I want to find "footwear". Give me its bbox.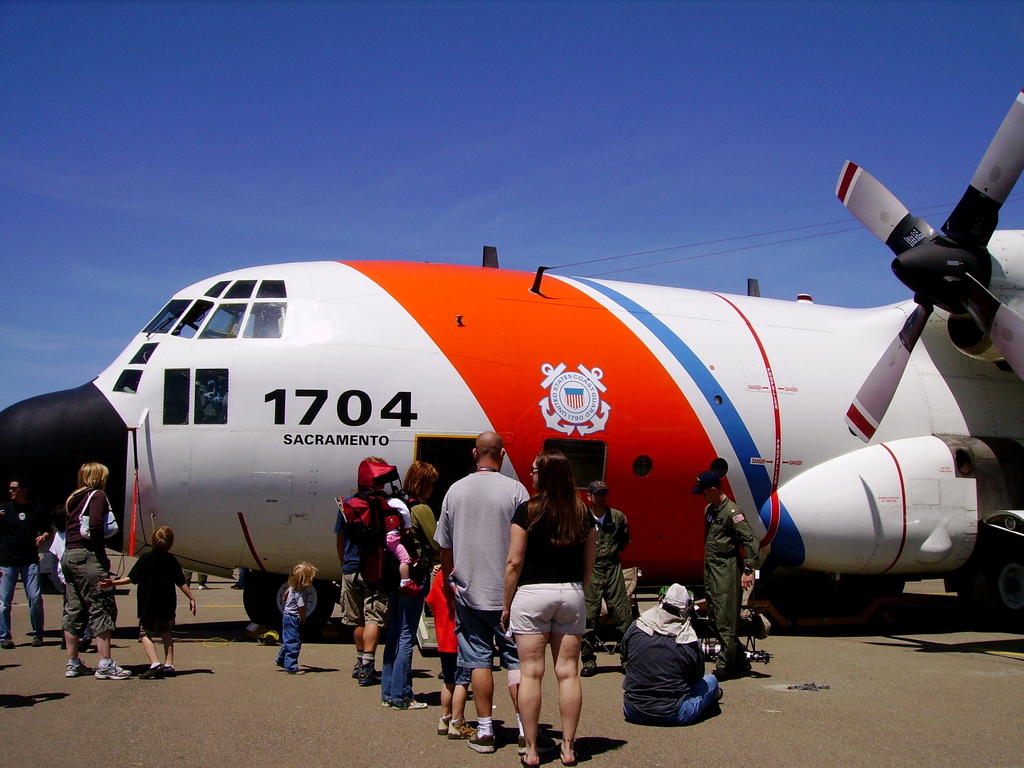
left=437, top=715, right=451, bottom=736.
